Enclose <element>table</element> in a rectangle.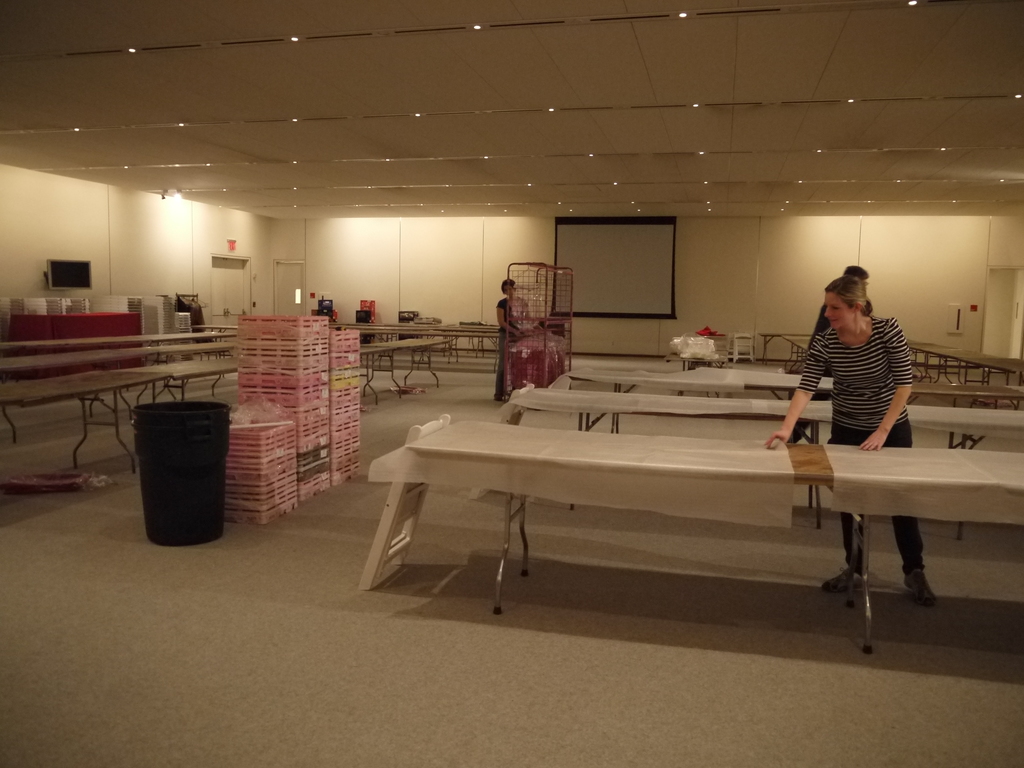
crop(146, 330, 239, 343).
